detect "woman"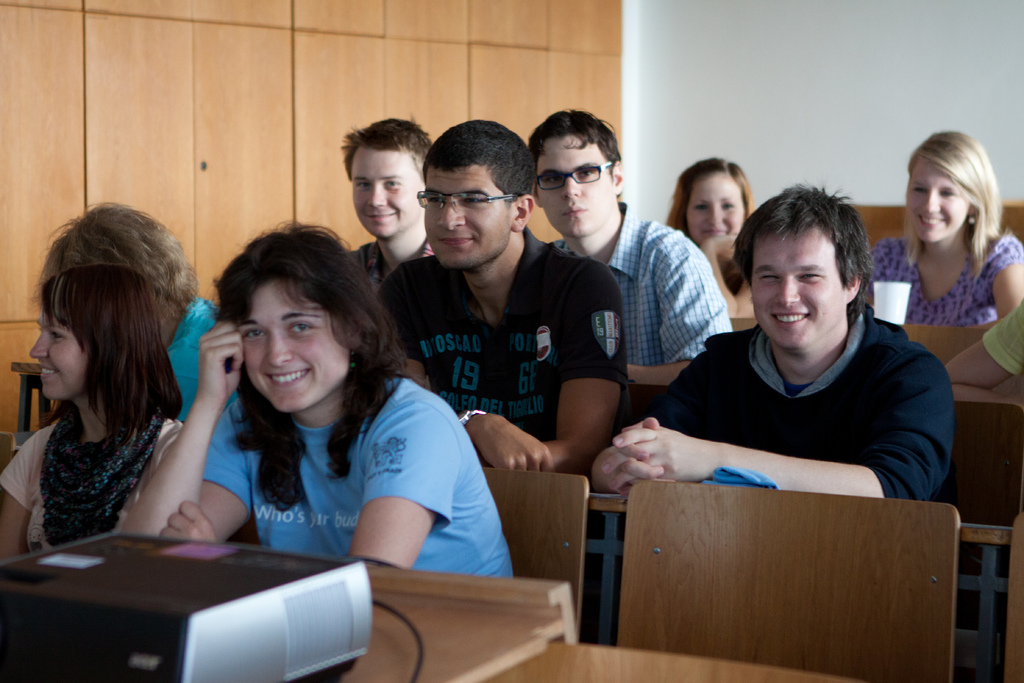
x1=0 y1=262 x2=188 y2=566
